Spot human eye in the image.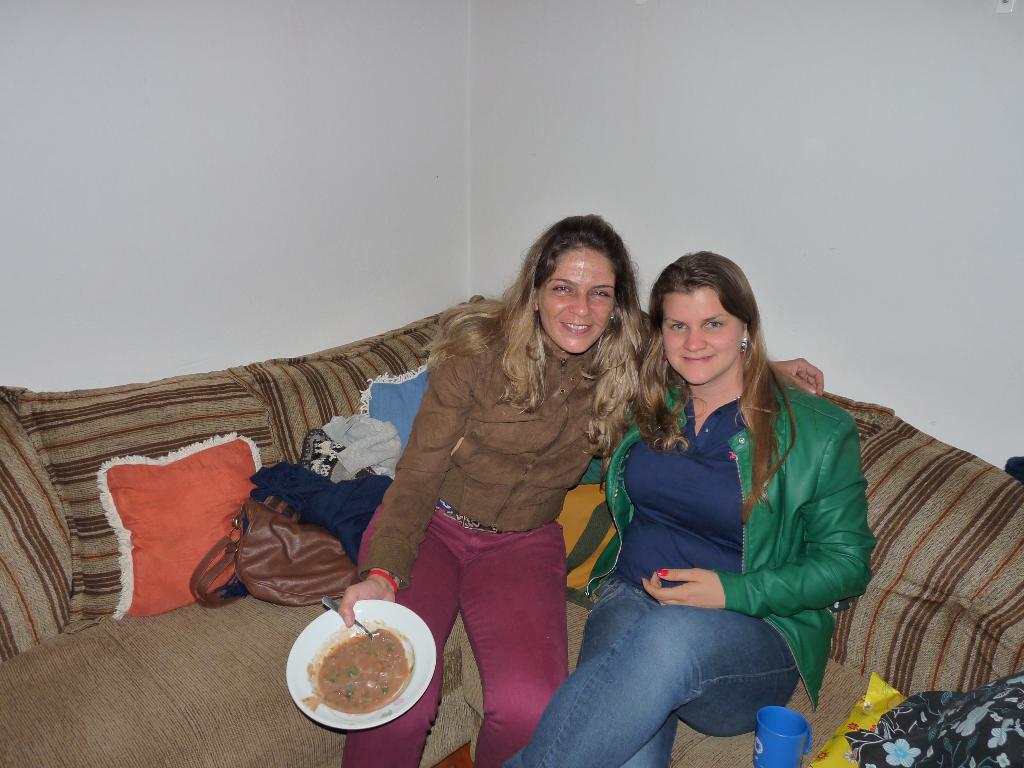
human eye found at (left=548, top=280, right=577, bottom=296).
